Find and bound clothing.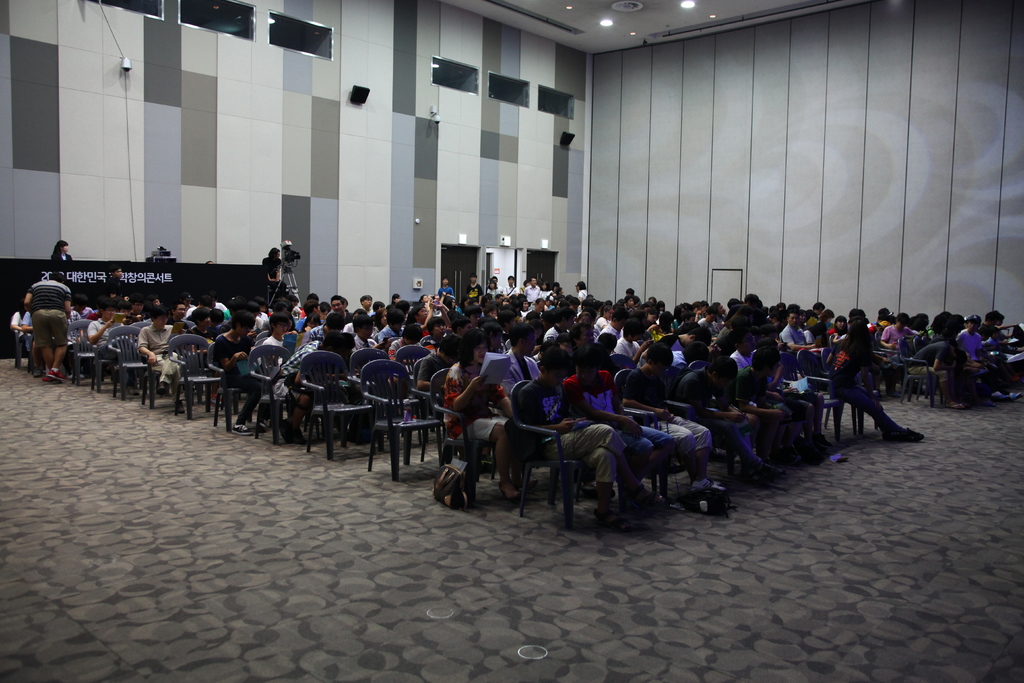
Bound: locate(713, 325, 733, 343).
